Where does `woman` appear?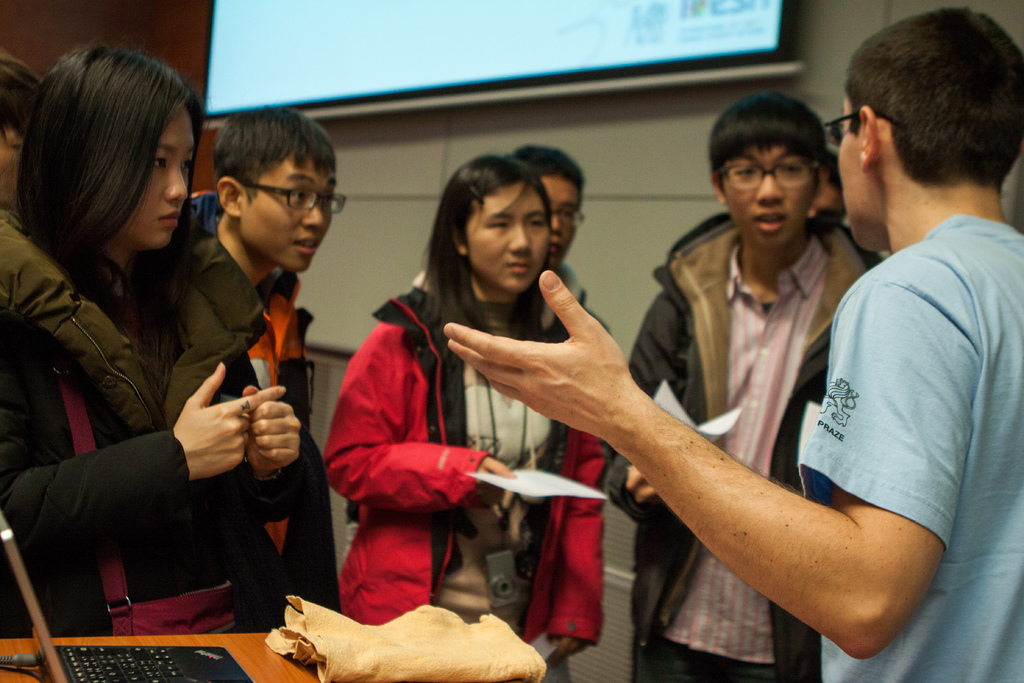
Appears at bbox(322, 155, 607, 682).
